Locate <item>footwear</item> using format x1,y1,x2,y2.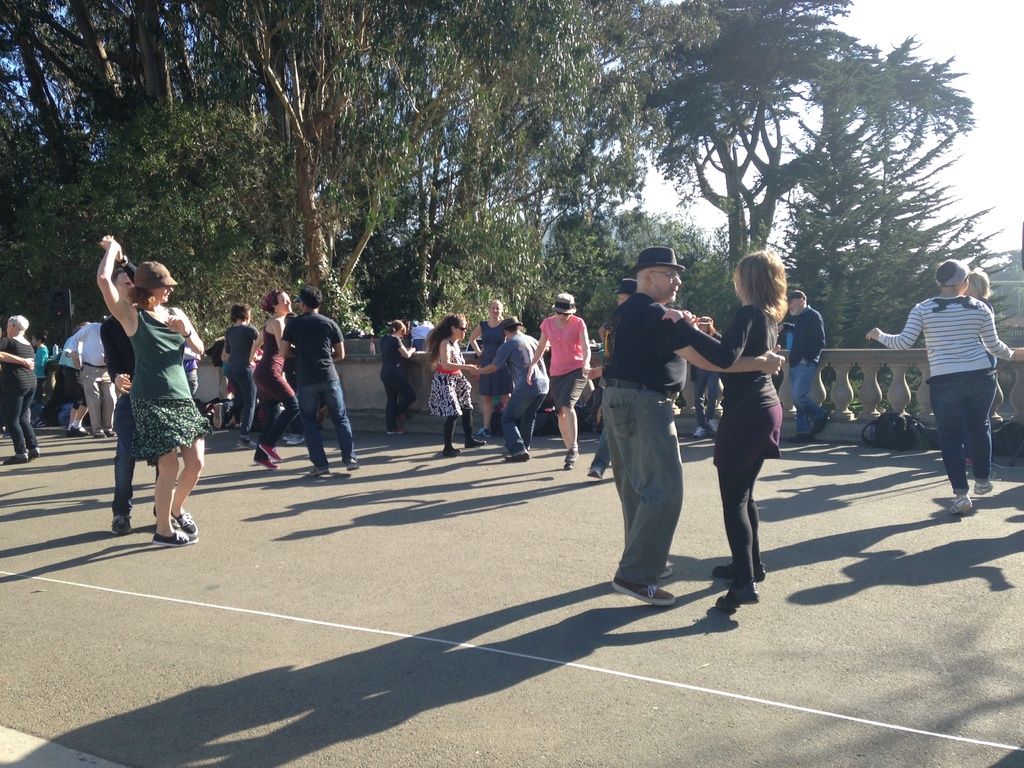
507,441,537,463.
